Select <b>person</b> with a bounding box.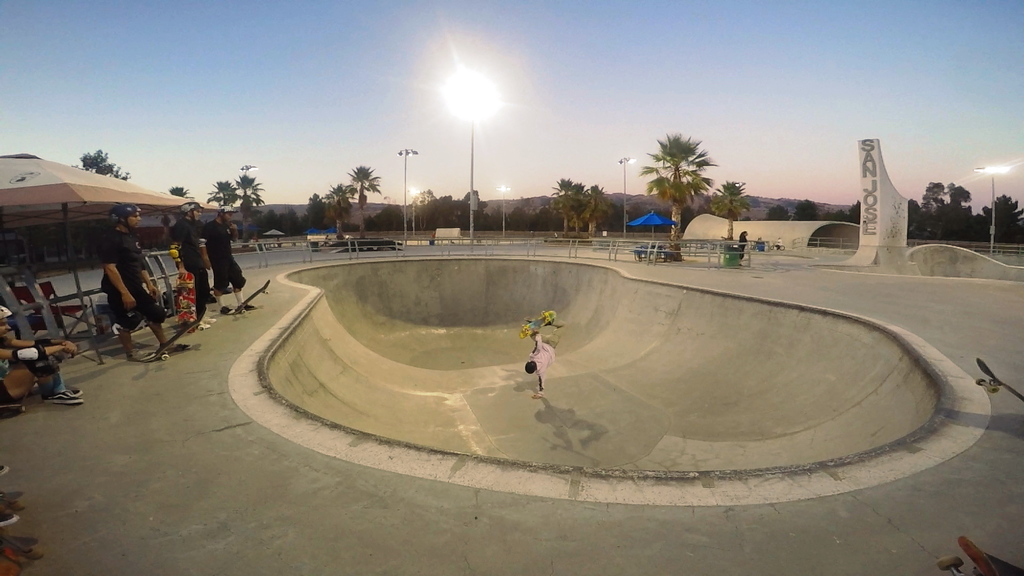
pyautogui.locateOnScreen(102, 201, 188, 361).
